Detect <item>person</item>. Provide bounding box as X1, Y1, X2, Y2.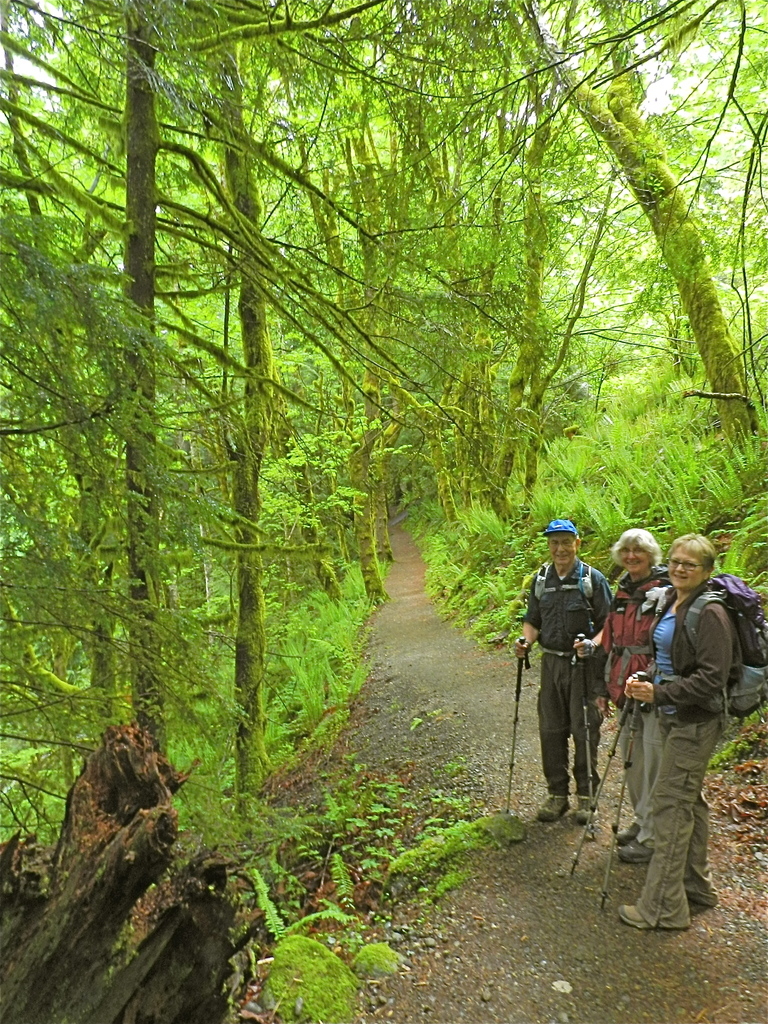
616, 533, 744, 934.
